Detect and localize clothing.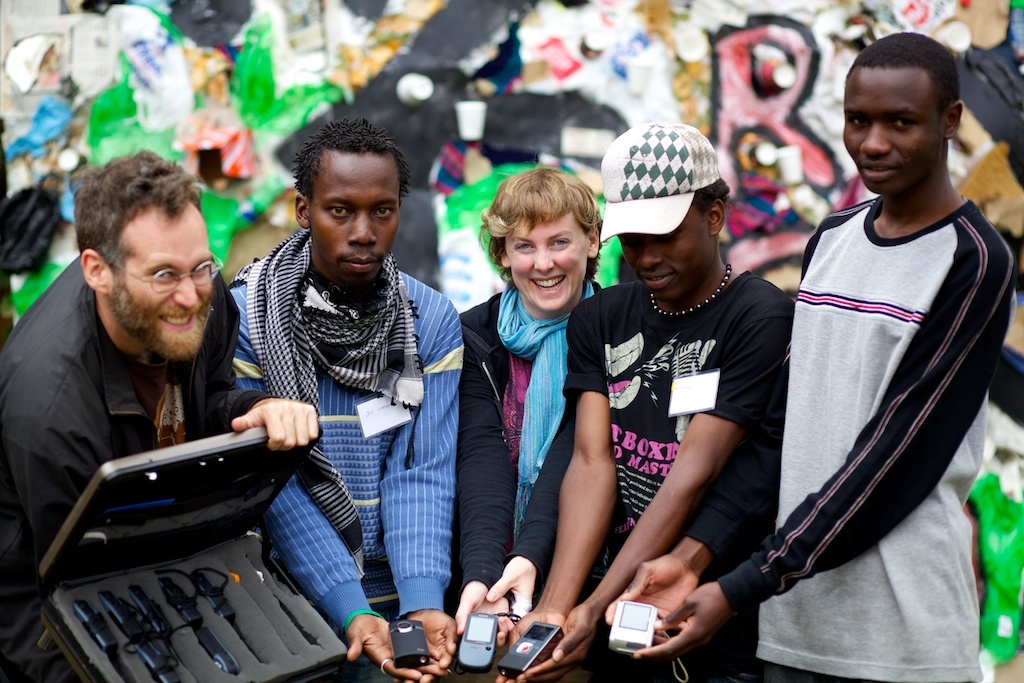
Localized at x1=456, y1=282, x2=610, y2=681.
